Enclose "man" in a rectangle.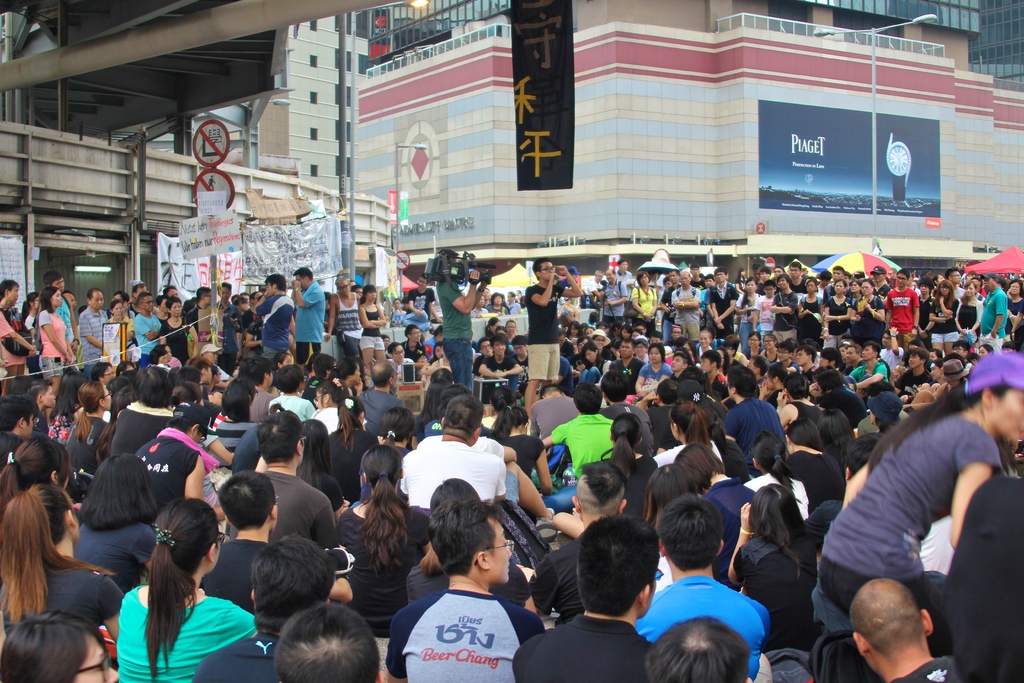
[525, 260, 584, 434].
